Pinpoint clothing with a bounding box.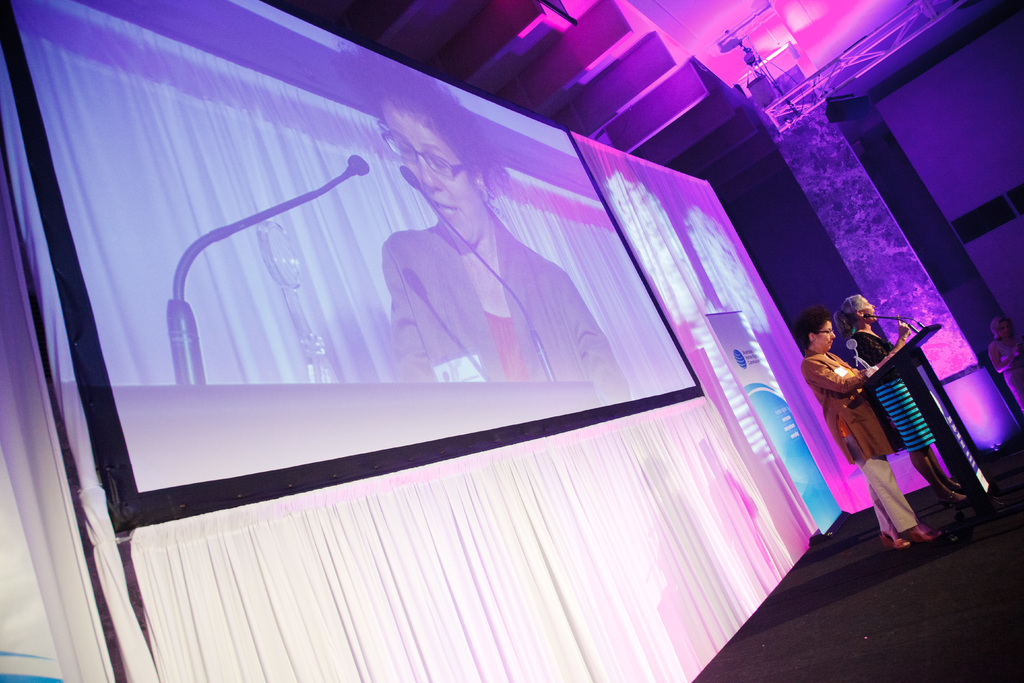
bbox(798, 349, 919, 536).
